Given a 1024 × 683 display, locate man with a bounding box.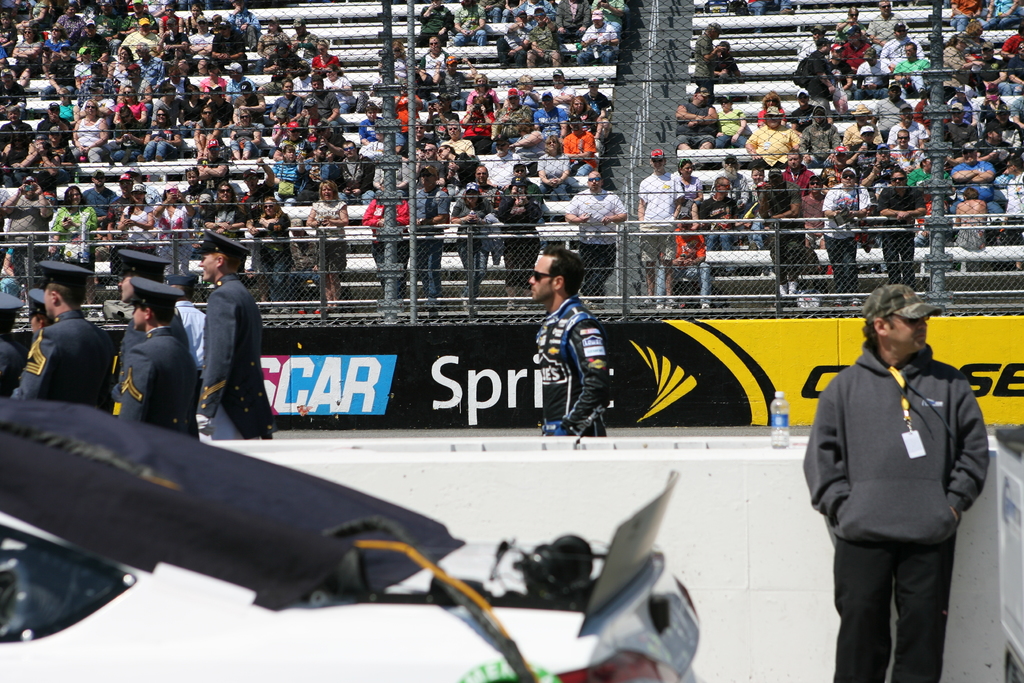
Located: [x1=746, y1=108, x2=806, y2=171].
